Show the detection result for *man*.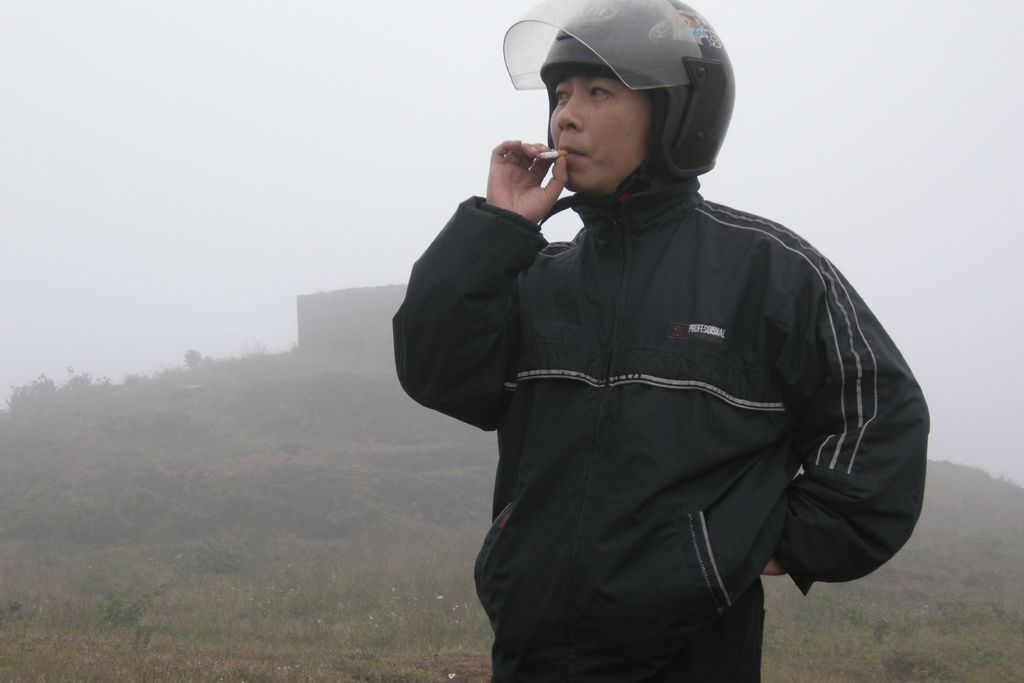
{"left": 388, "top": 0, "right": 928, "bottom": 662}.
